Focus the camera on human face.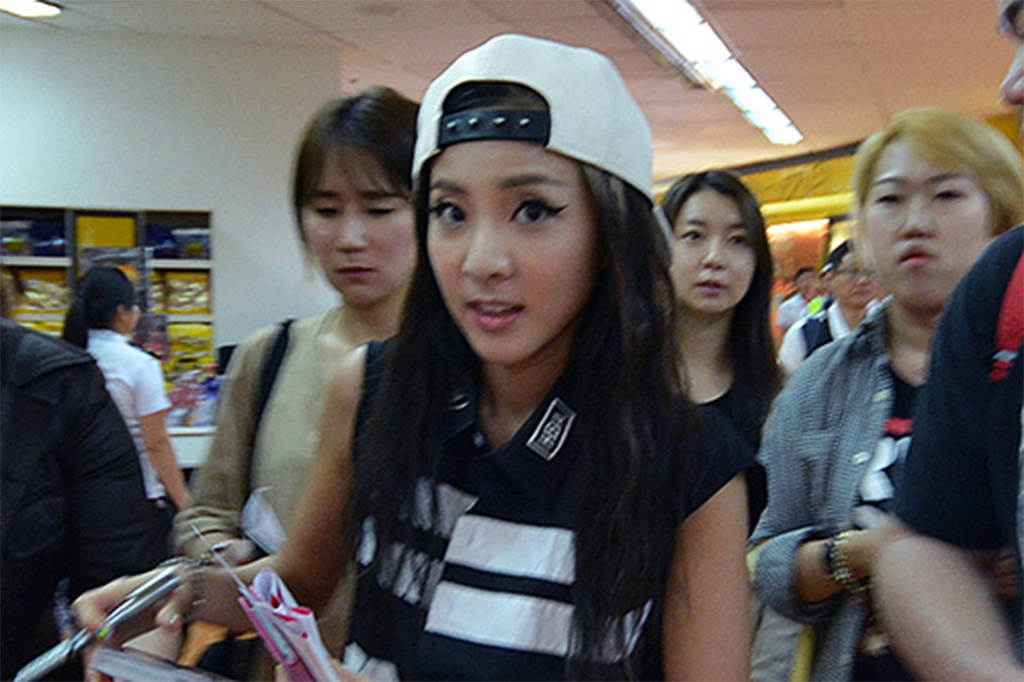
Focus region: 995/0/1023/107.
